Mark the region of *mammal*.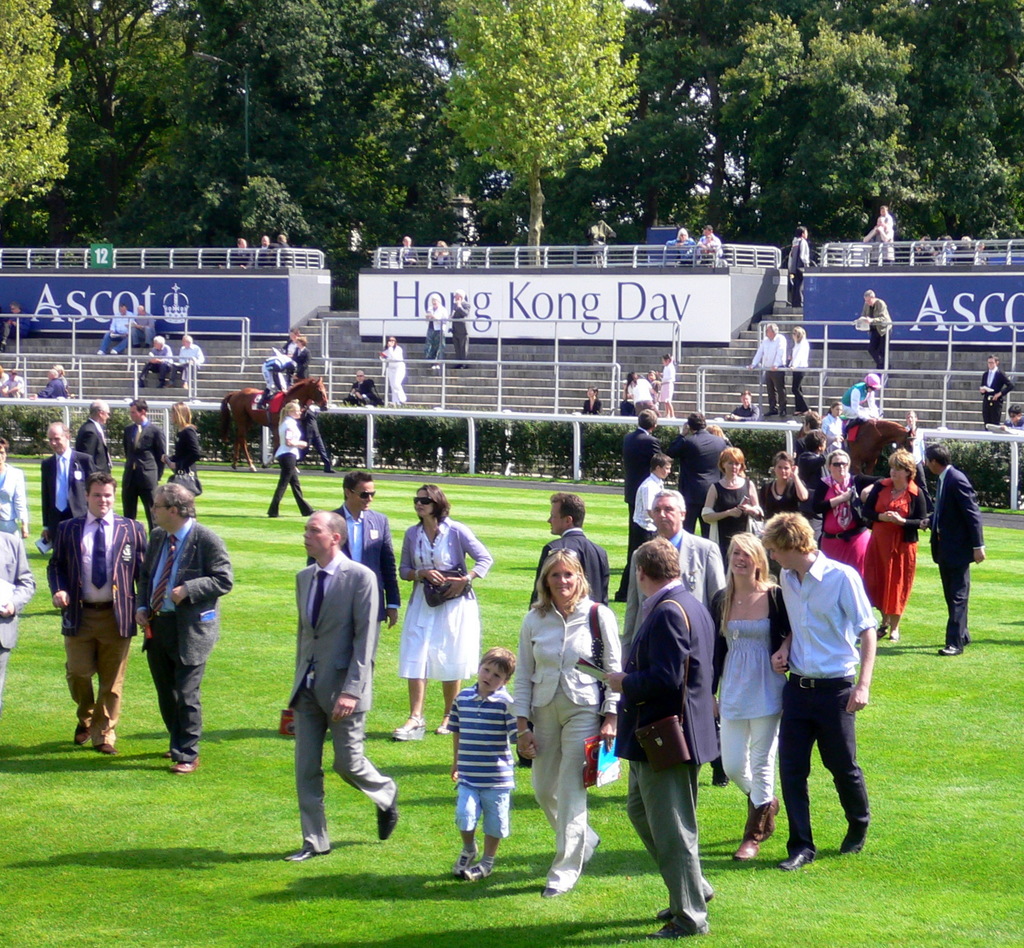
Region: {"left": 32, "top": 368, "right": 63, "bottom": 400}.
